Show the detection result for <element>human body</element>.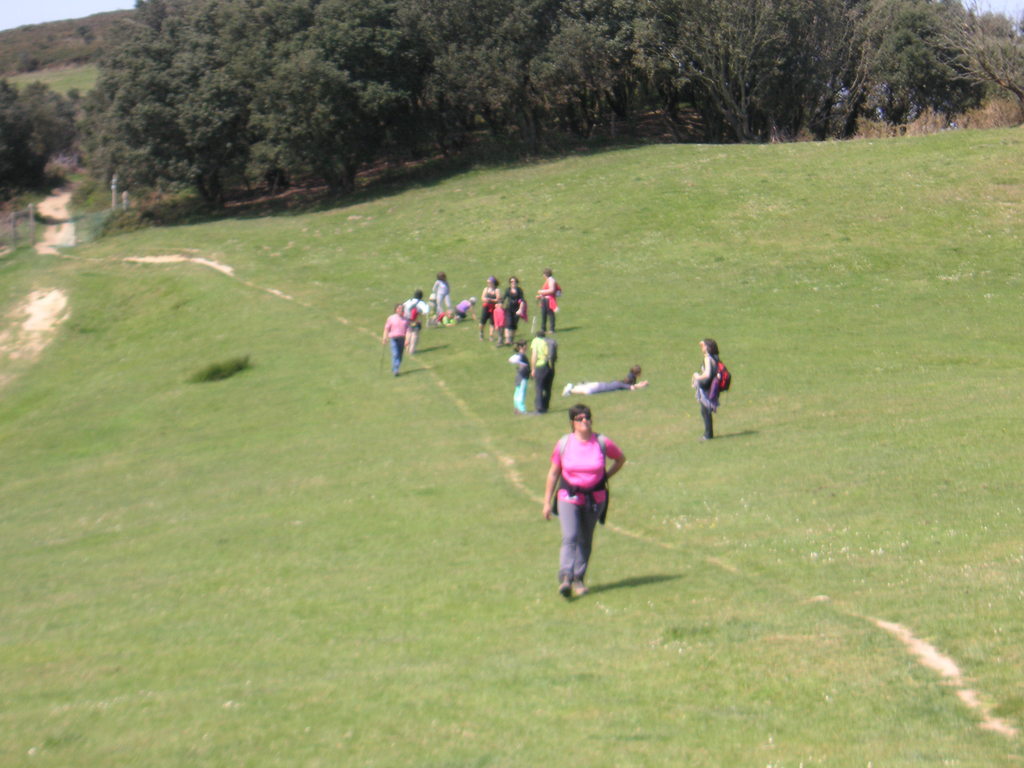
box(479, 285, 500, 343).
